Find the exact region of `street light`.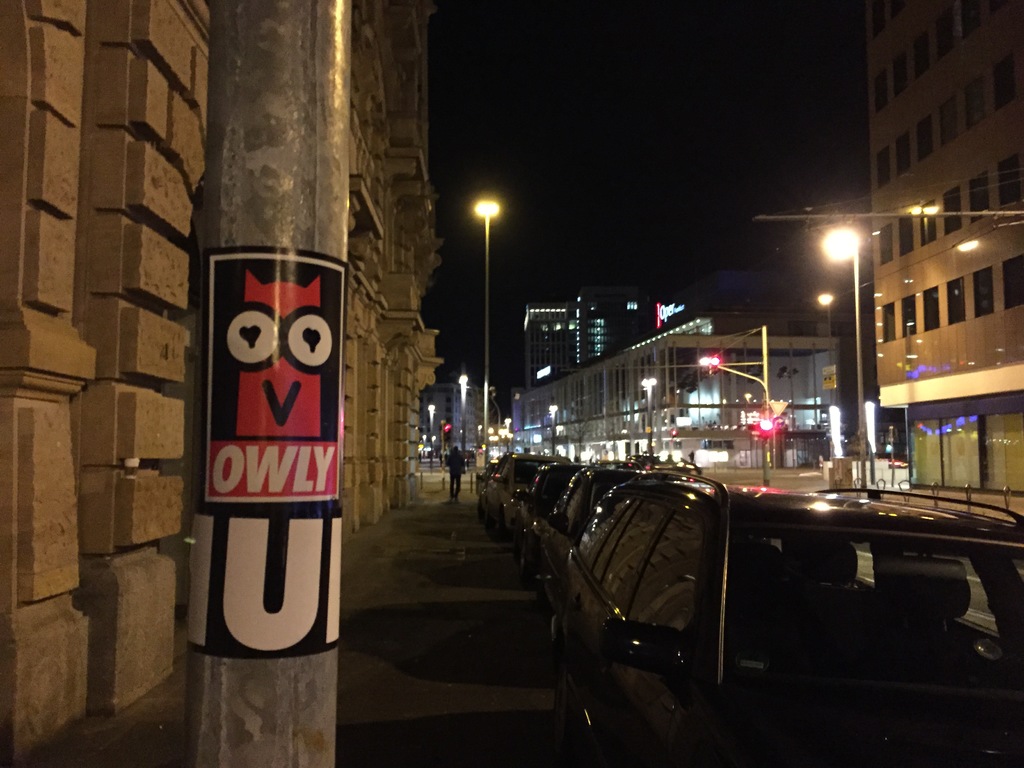
Exact region: x1=469 y1=197 x2=502 y2=467.
